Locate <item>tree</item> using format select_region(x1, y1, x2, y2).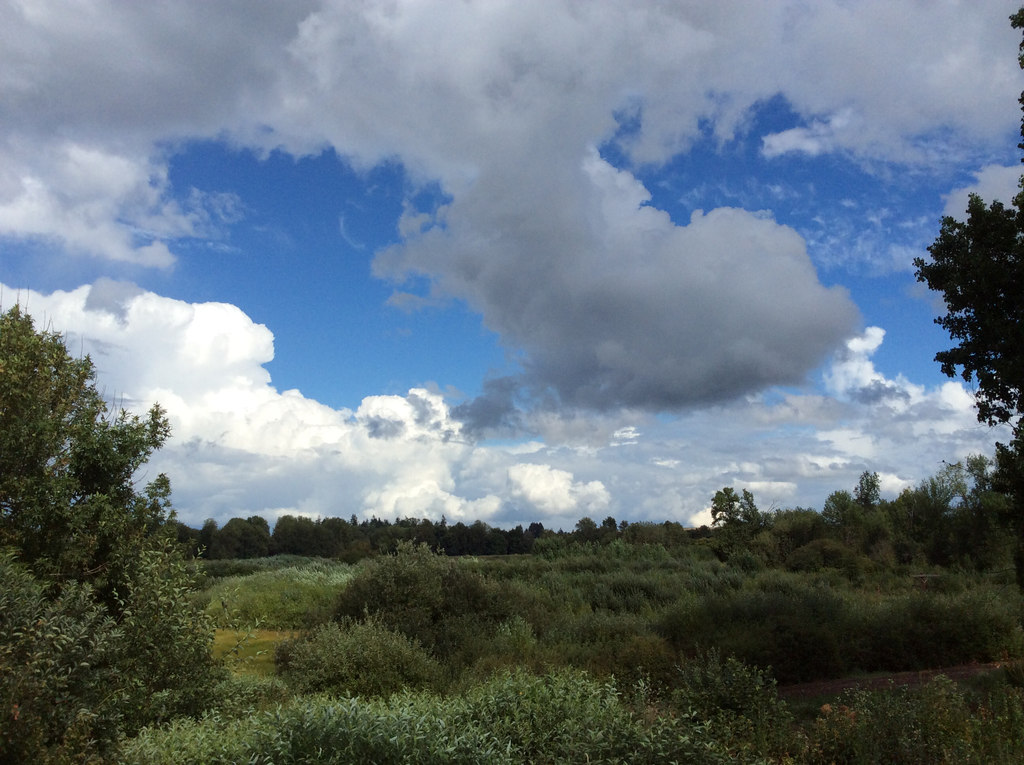
select_region(590, 511, 616, 542).
